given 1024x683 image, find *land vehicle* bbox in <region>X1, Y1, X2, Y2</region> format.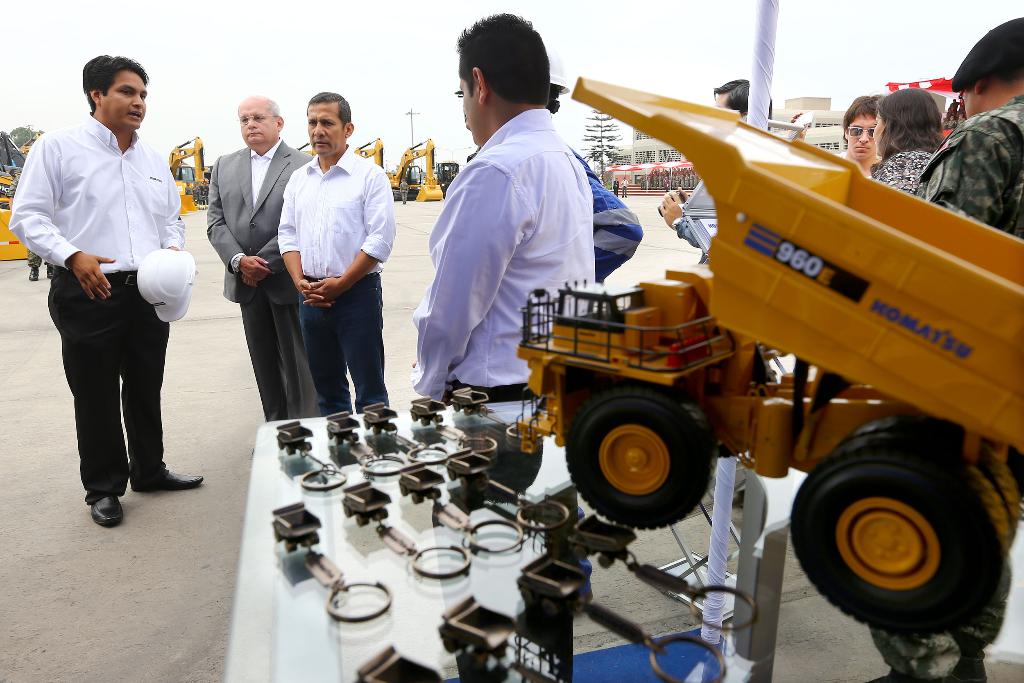
<region>171, 138, 207, 209</region>.
